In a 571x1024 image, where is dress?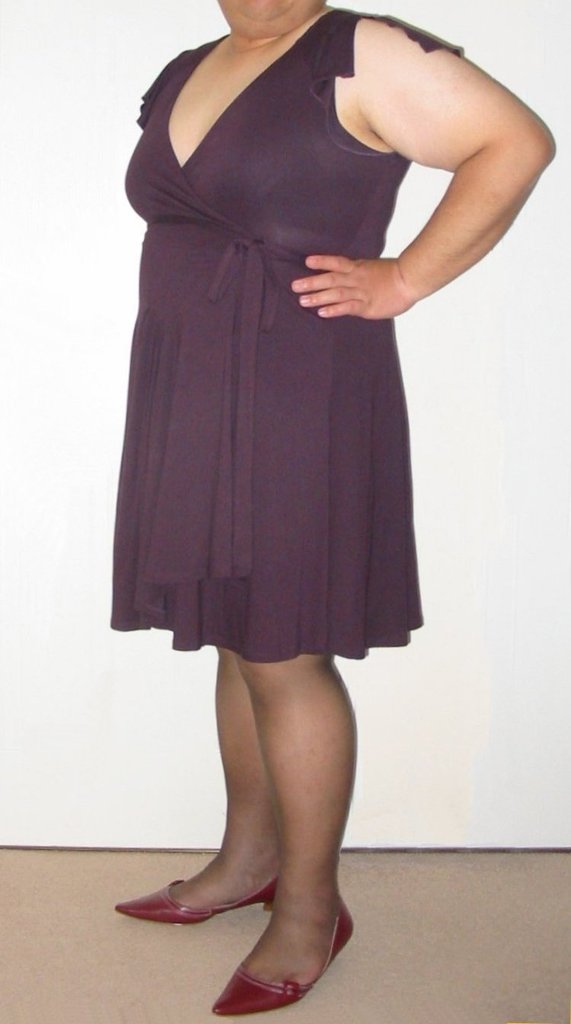
x1=109 y1=6 x2=461 y2=666.
